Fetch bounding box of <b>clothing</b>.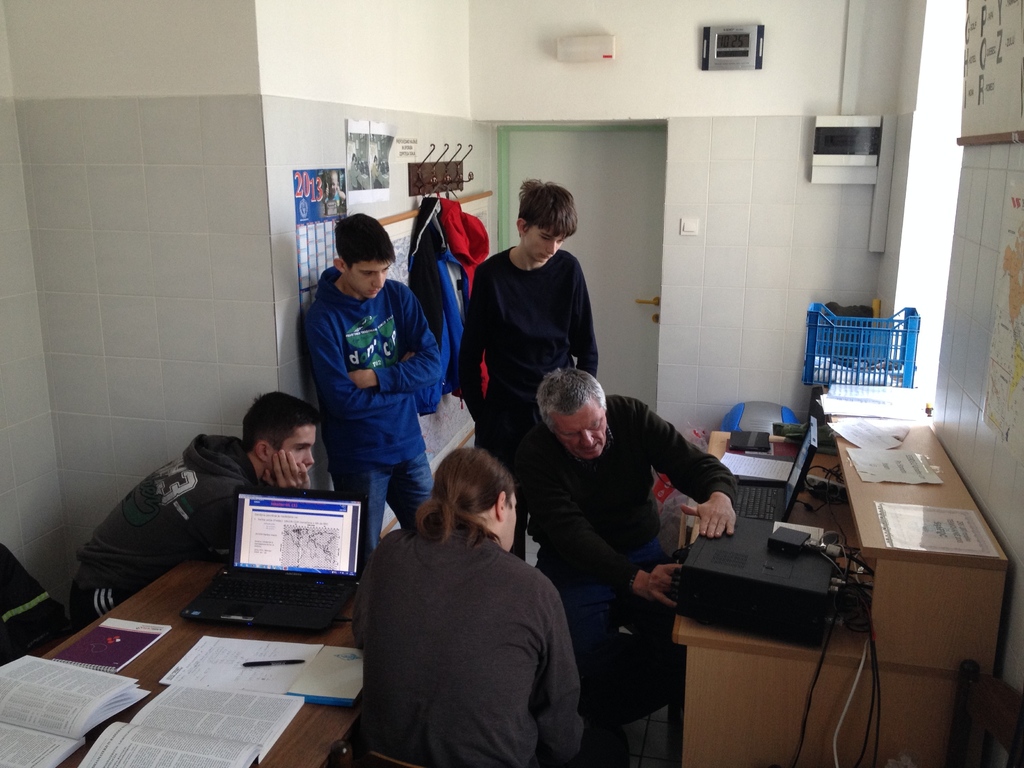
Bbox: x1=348, y1=524, x2=584, y2=767.
